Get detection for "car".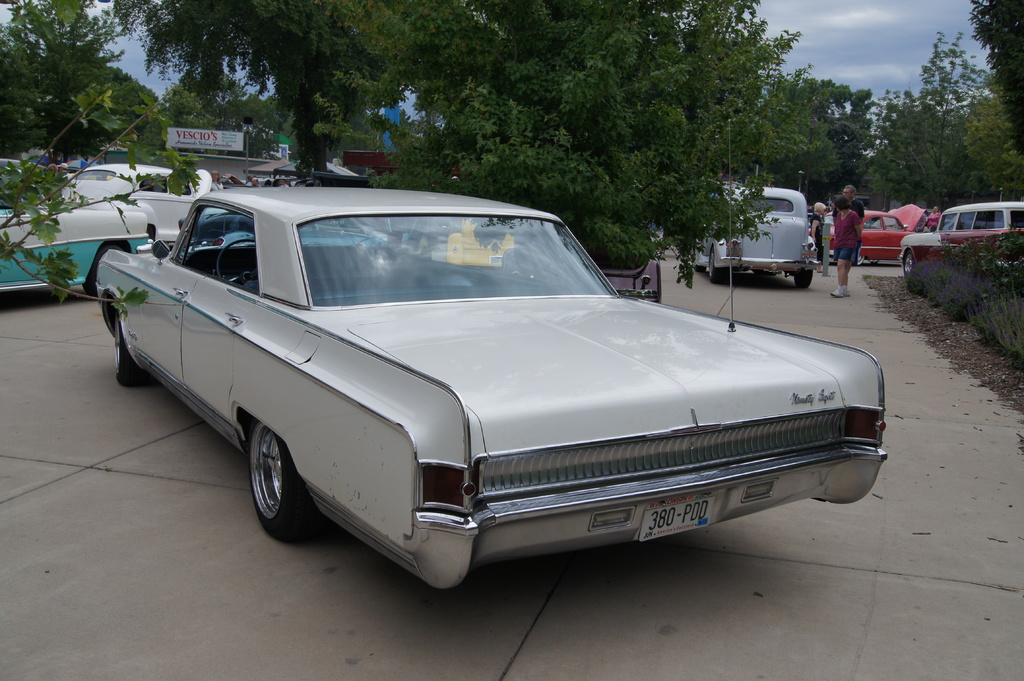
Detection: 894, 207, 1023, 268.
